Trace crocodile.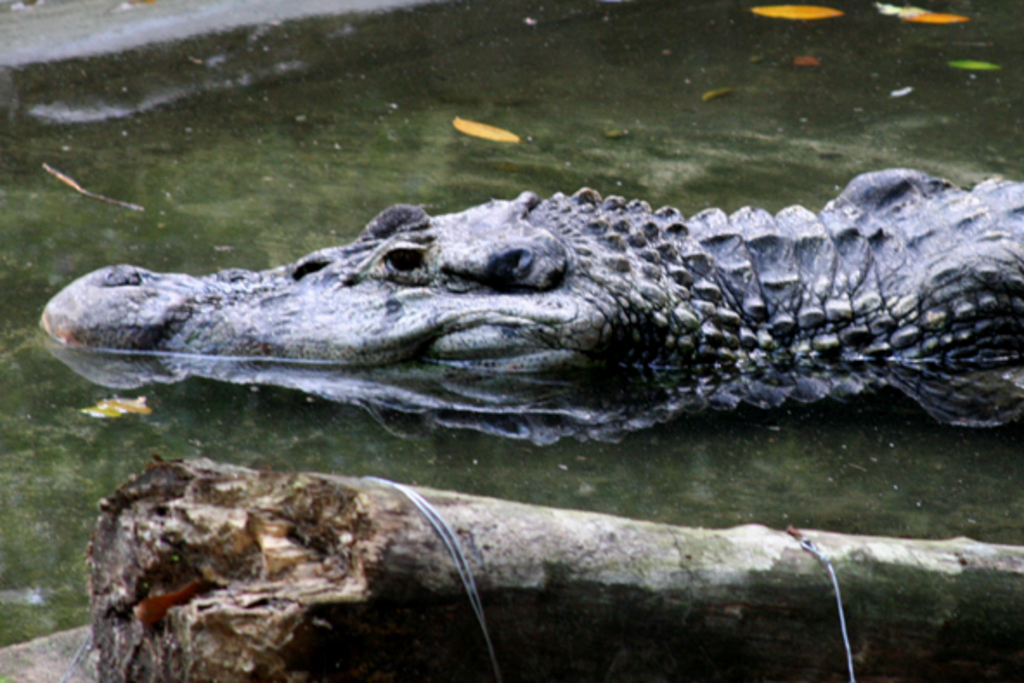
Traced to l=35, t=161, r=1022, b=416.
